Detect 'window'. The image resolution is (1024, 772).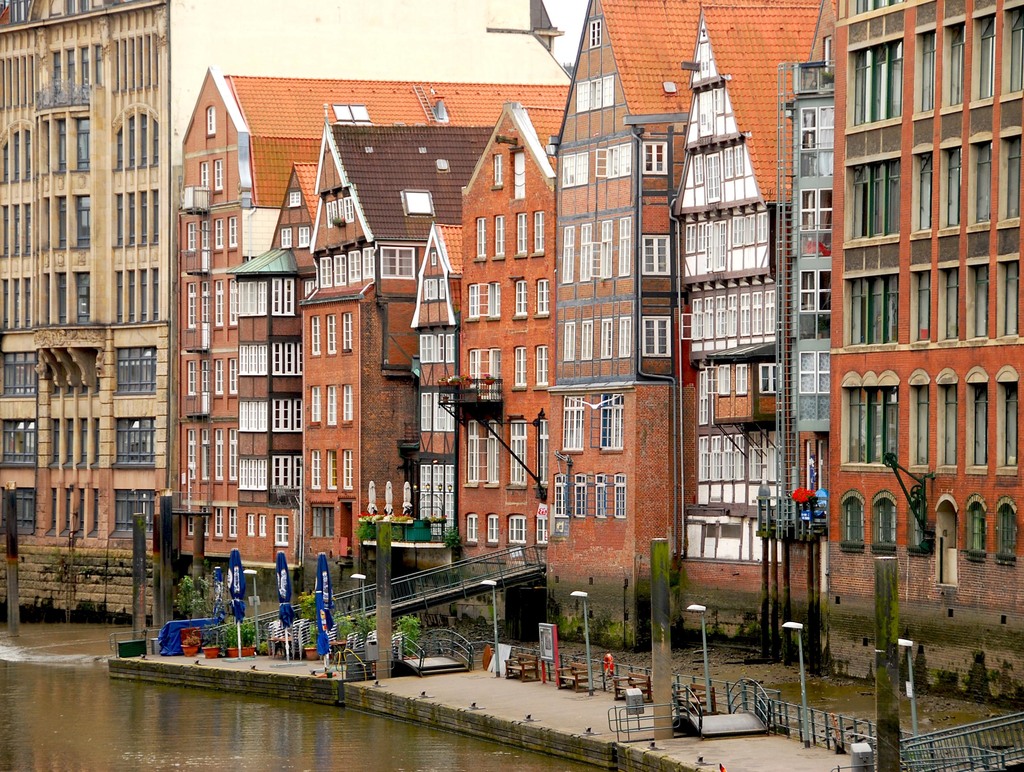
l=492, t=216, r=506, b=256.
